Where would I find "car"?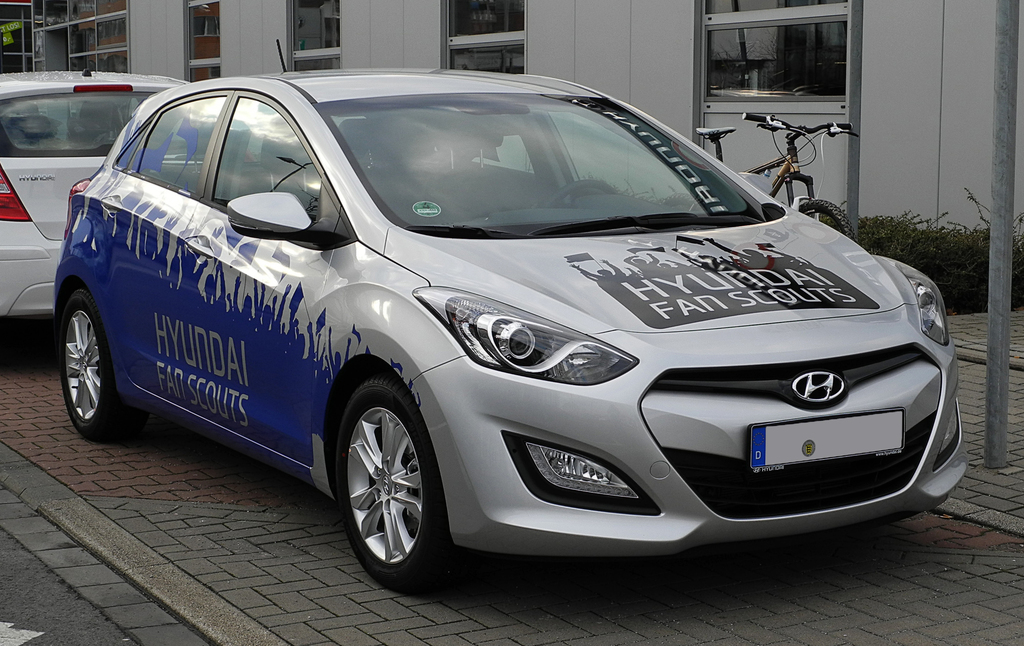
At 52:40:971:593.
